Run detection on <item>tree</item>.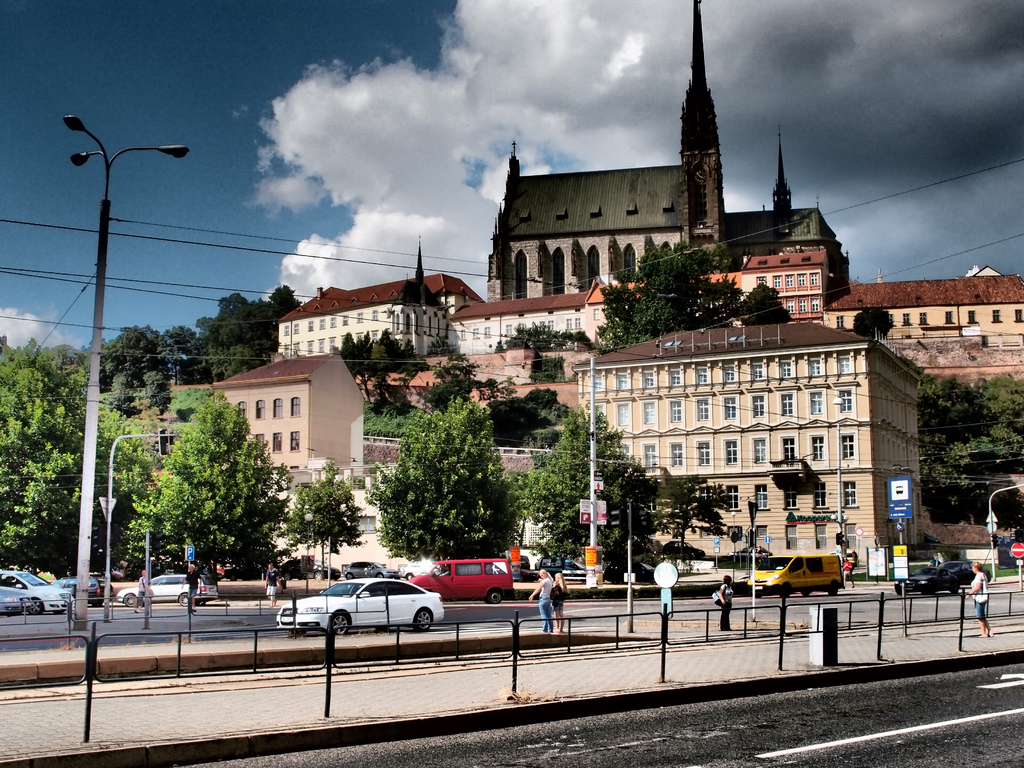
Result: (x1=913, y1=367, x2=1023, y2=520).
